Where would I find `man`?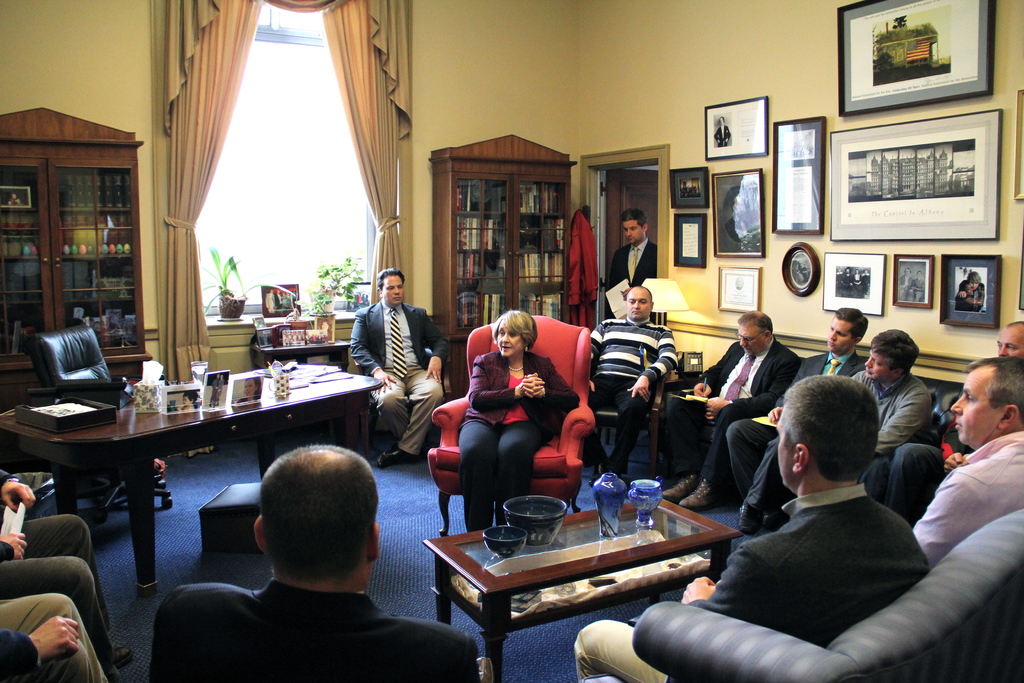
At [x1=860, y1=270, x2=870, y2=296].
